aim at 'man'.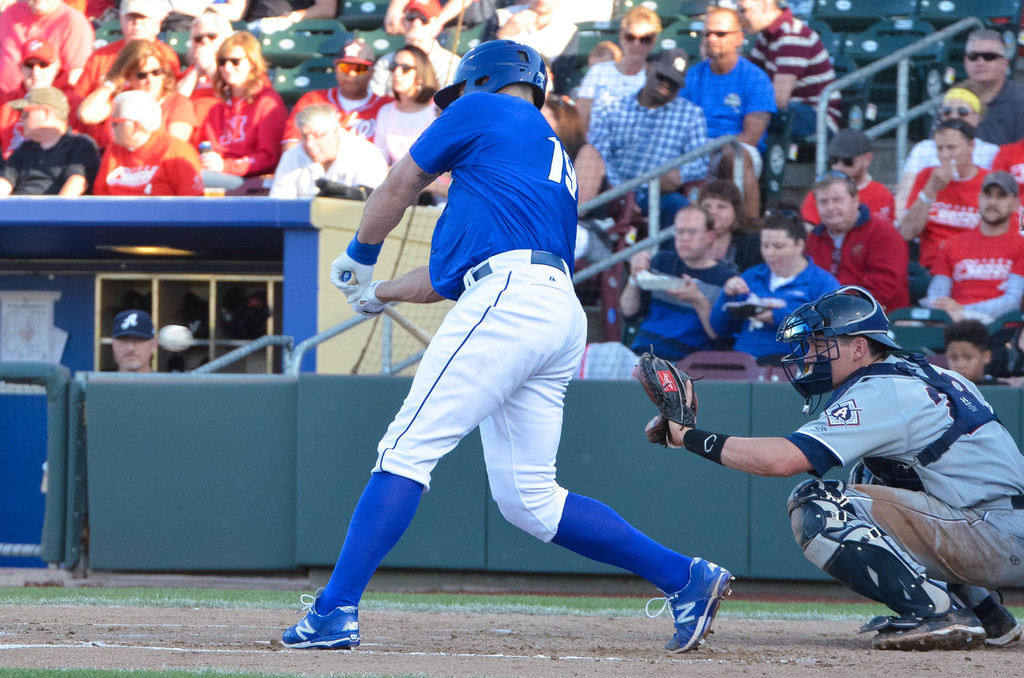
Aimed at Rect(675, 6, 775, 177).
